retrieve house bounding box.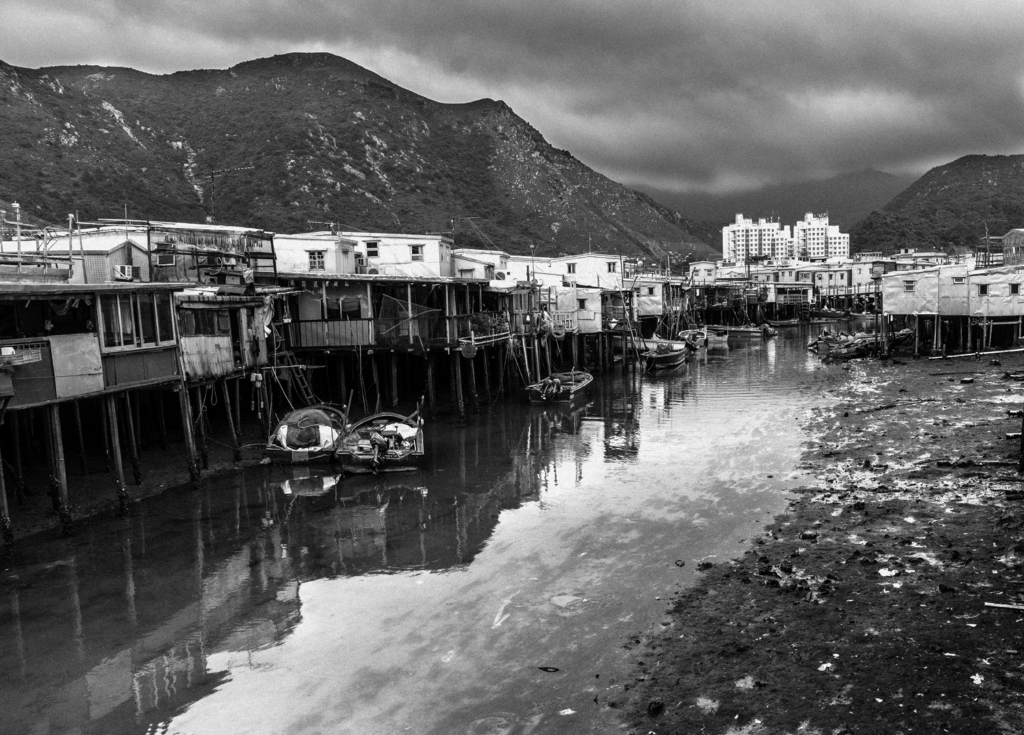
Bounding box: [x1=737, y1=207, x2=792, y2=266].
